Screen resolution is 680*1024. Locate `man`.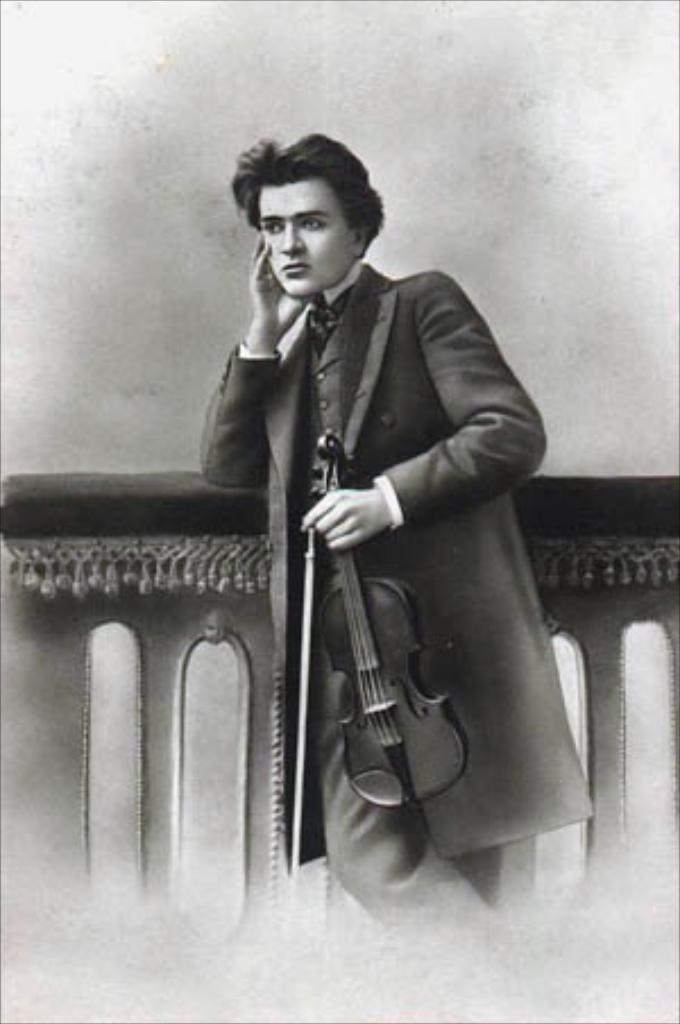
[x1=186, y1=122, x2=587, y2=929].
